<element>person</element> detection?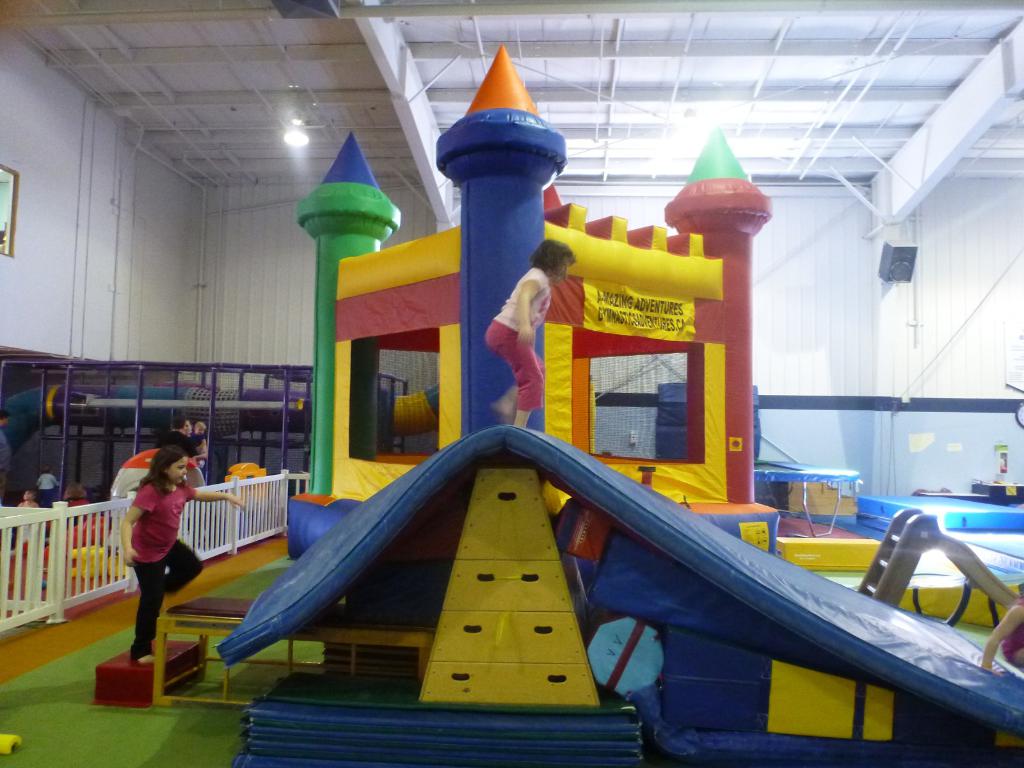
18 486 40 508
